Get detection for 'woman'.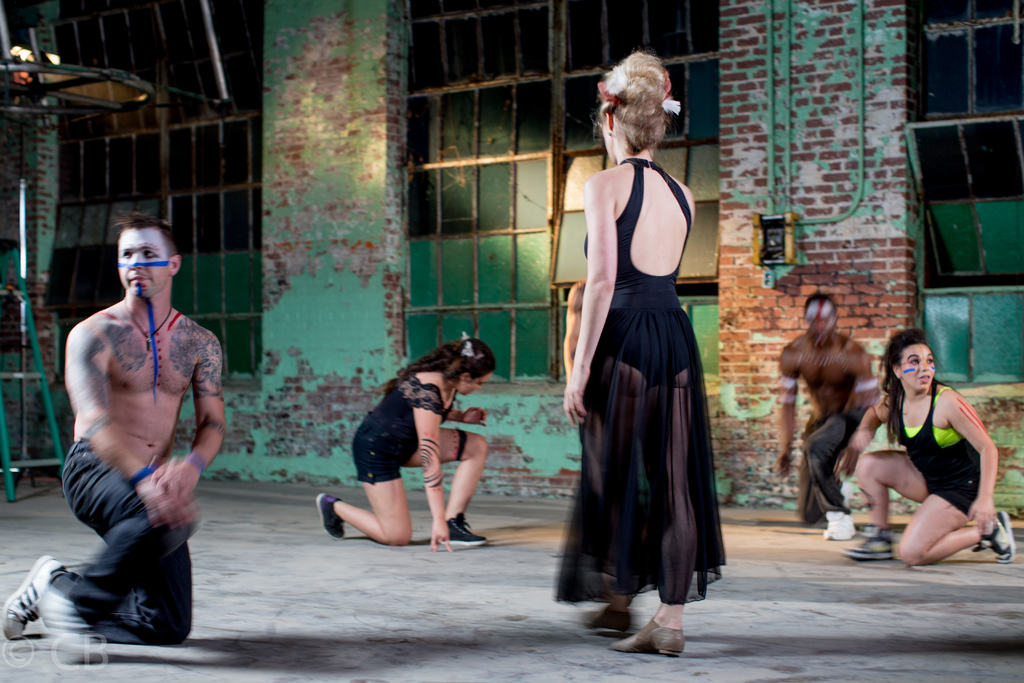
Detection: select_region(316, 329, 500, 546).
